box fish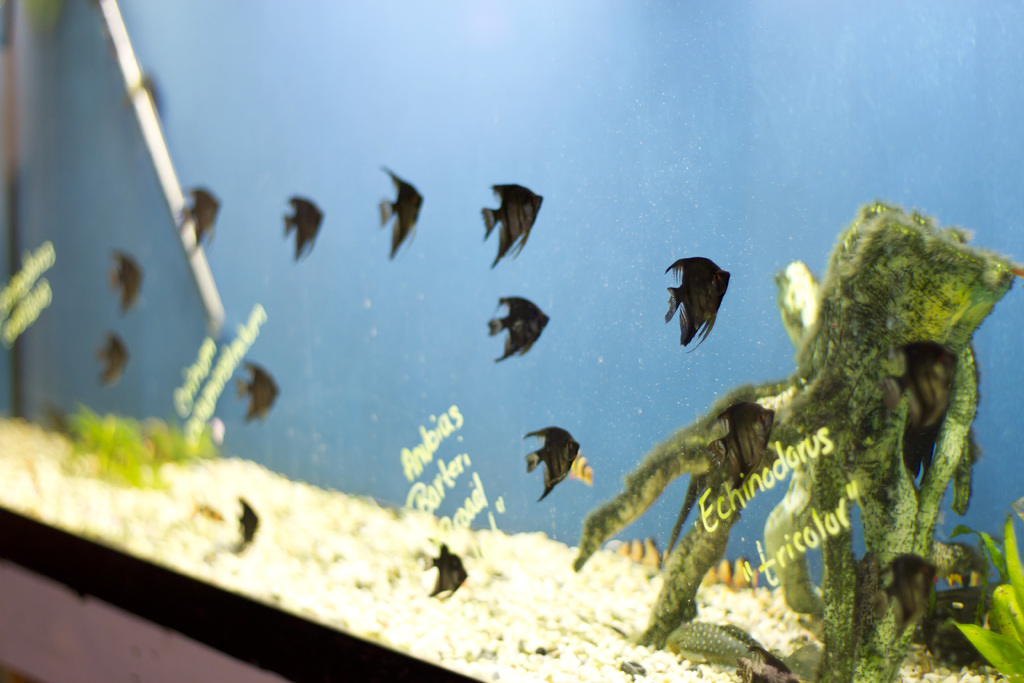
{"left": 665, "top": 253, "right": 736, "bottom": 357}
